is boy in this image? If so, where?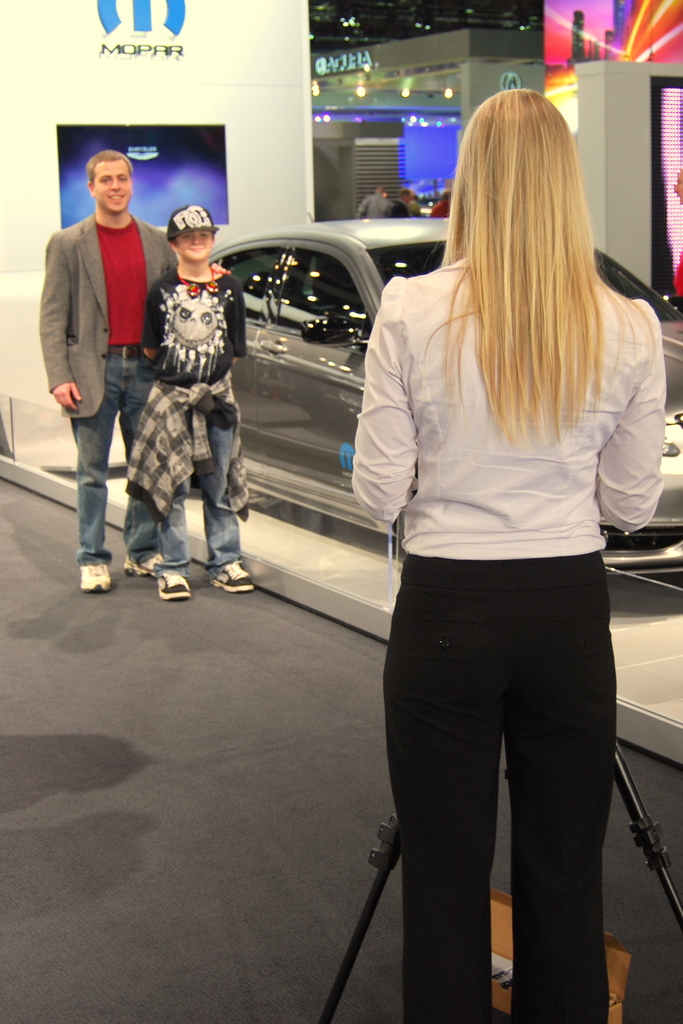
Yes, at 143/205/262/599.
